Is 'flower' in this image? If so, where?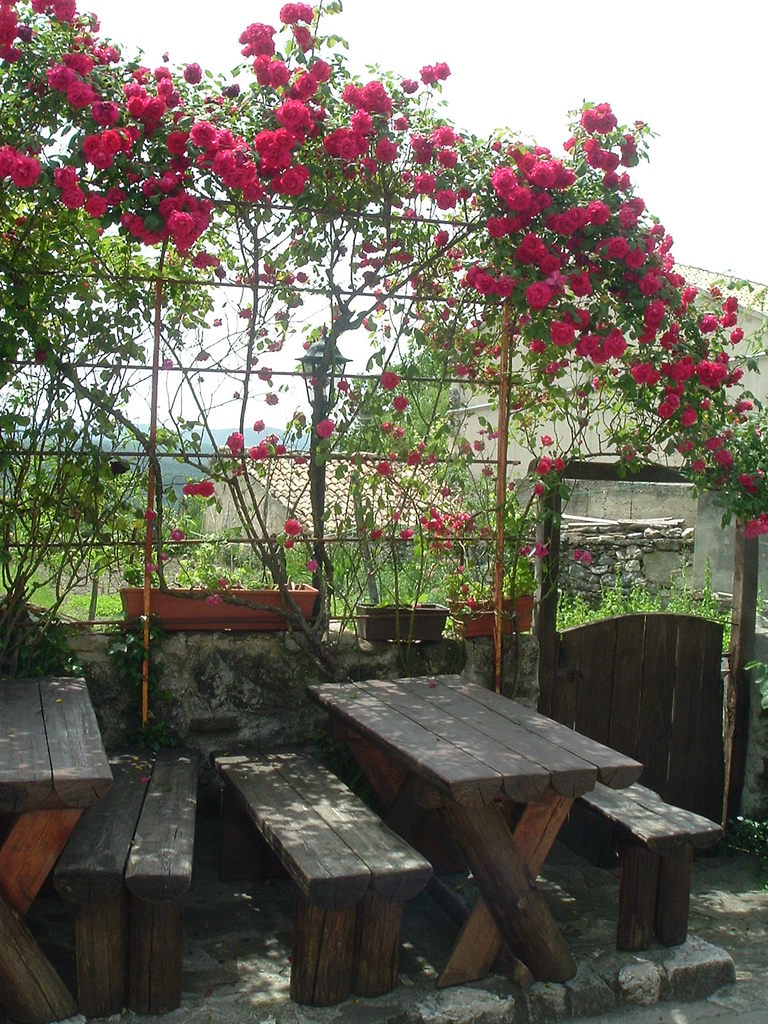
Yes, at 177, 484, 198, 496.
